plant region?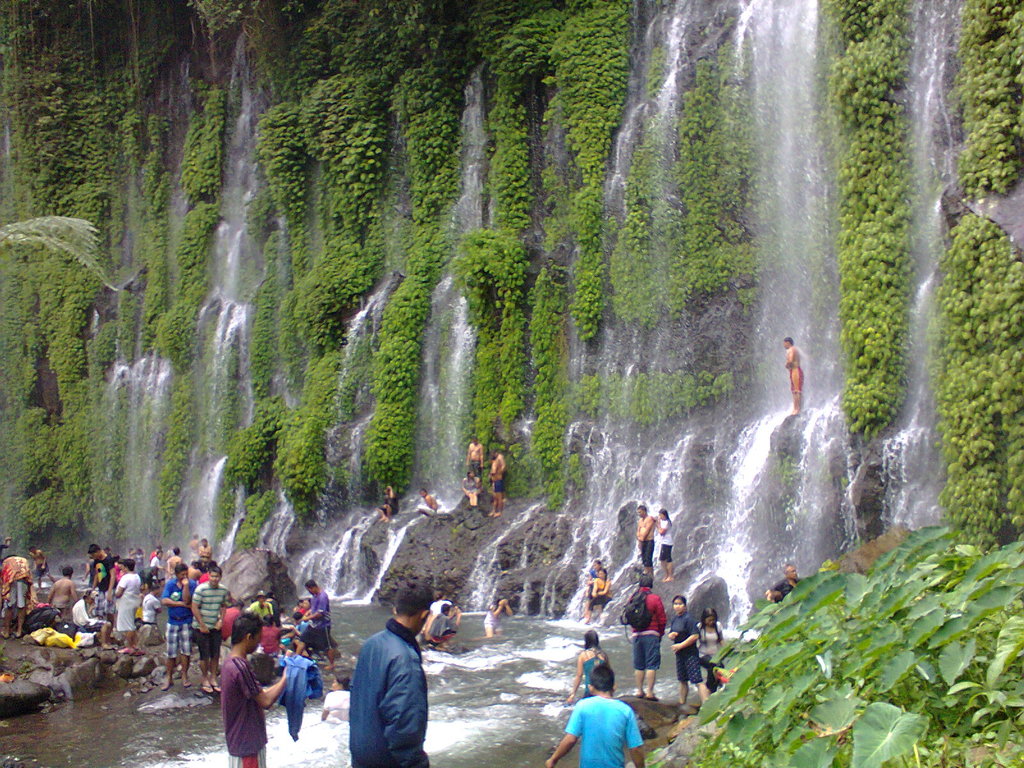
{"x1": 237, "y1": 494, "x2": 274, "y2": 550}
